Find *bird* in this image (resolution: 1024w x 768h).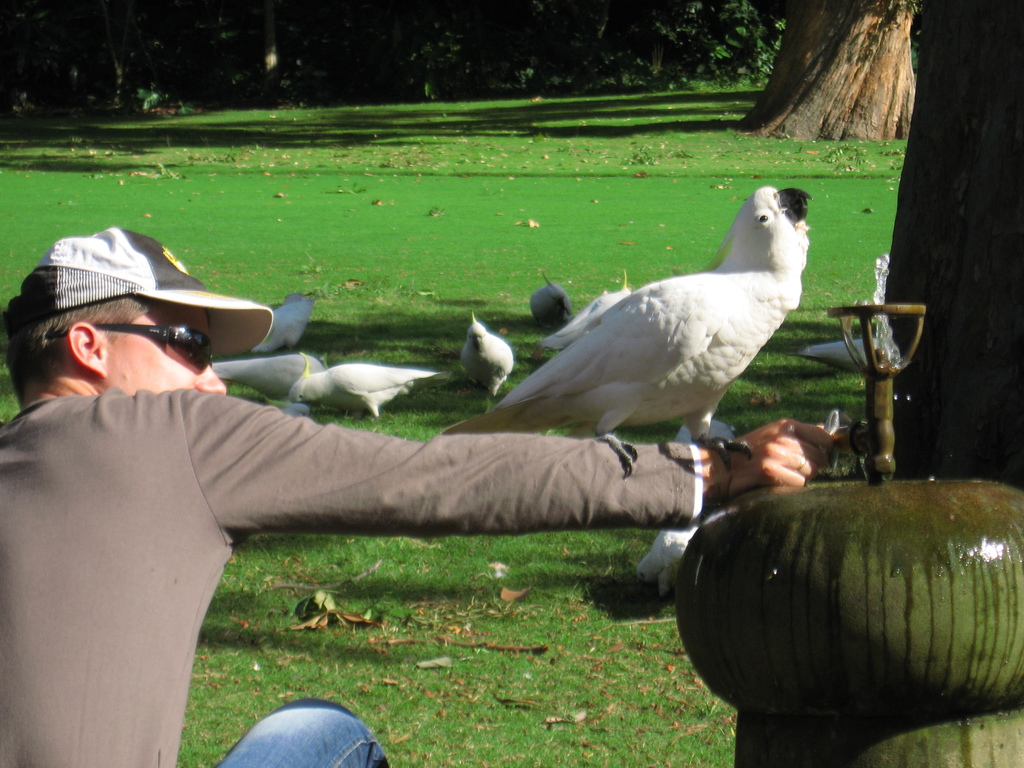
locate(454, 186, 820, 490).
